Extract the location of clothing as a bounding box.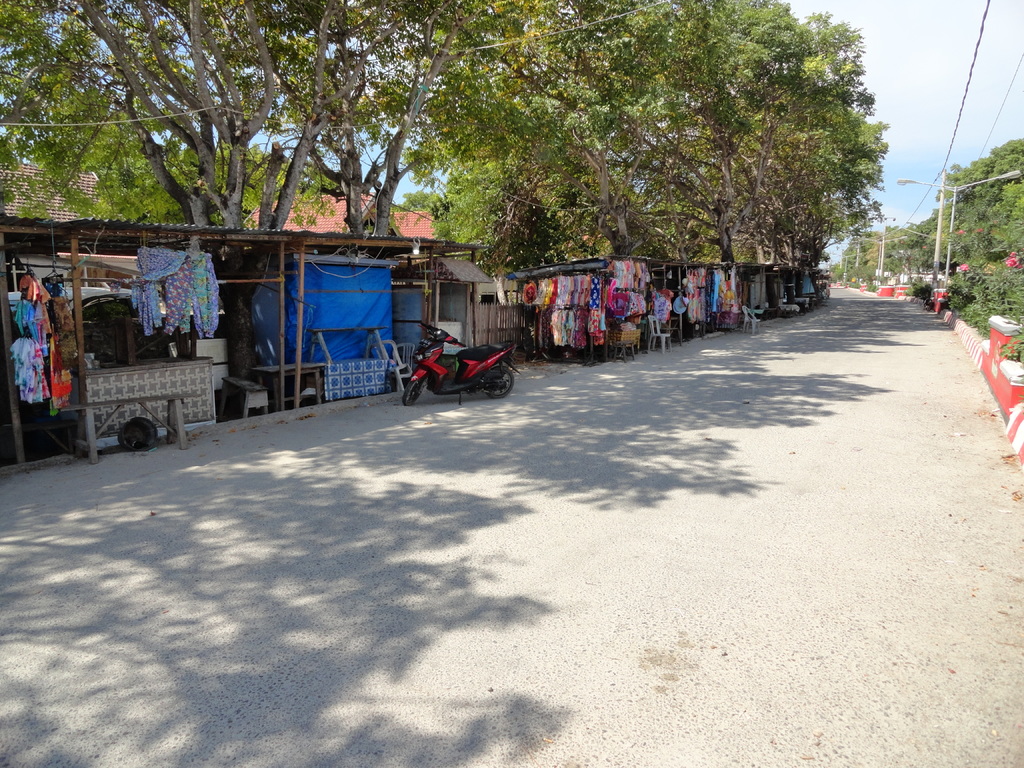
<box>7,337,51,397</box>.
